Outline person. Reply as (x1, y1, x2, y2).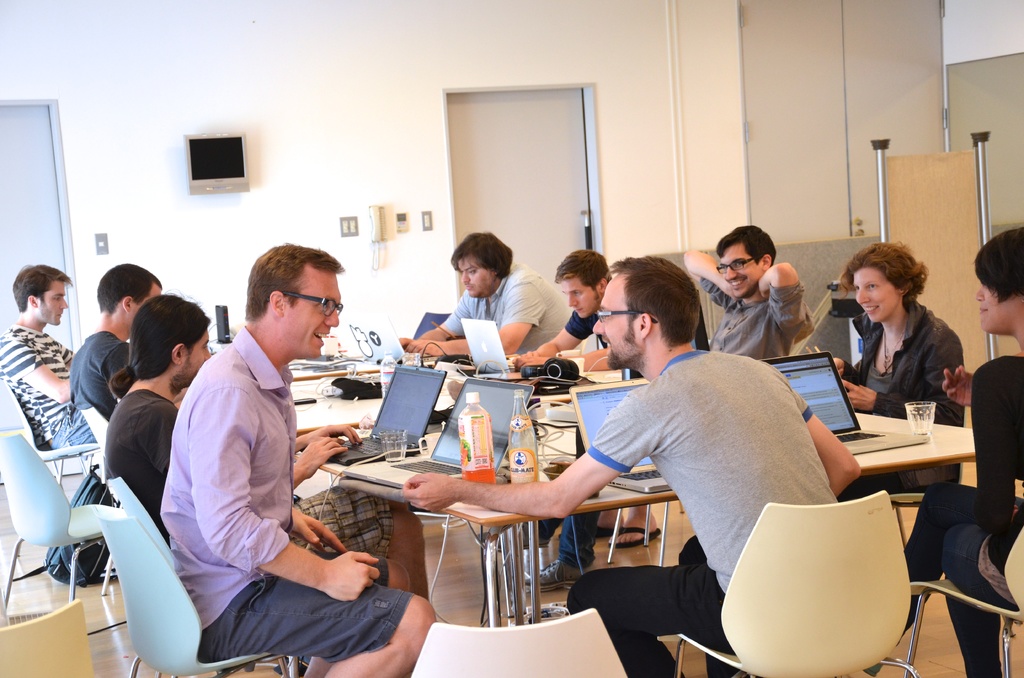
(102, 291, 429, 601).
